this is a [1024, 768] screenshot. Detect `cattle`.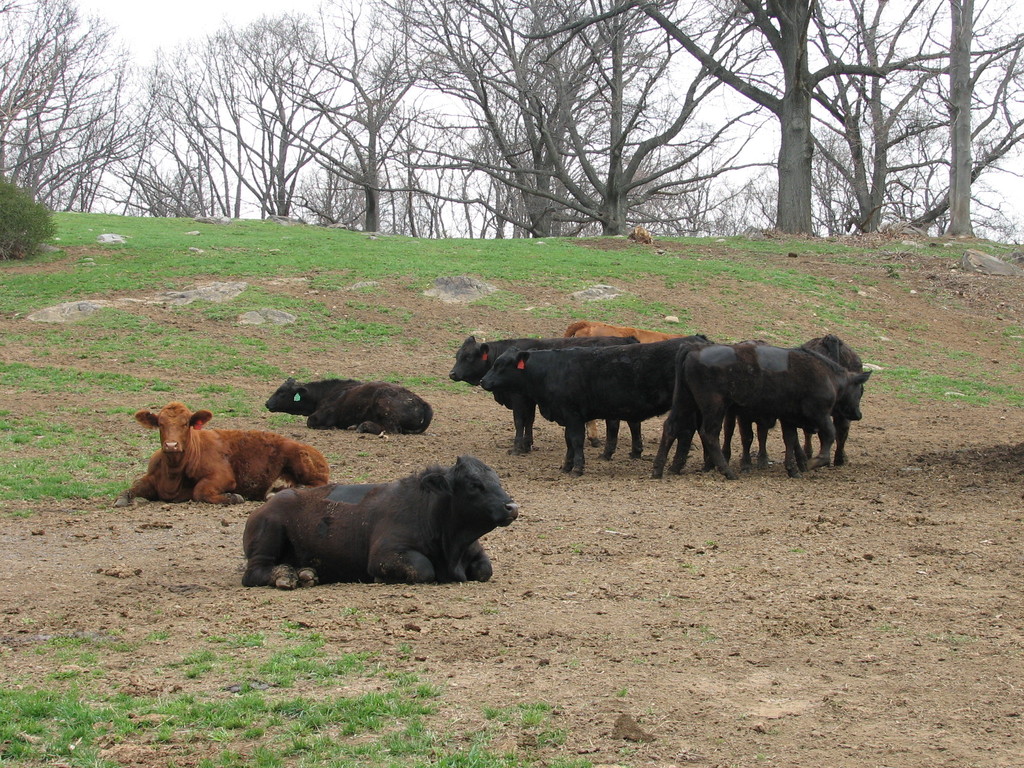
(x1=794, y1=335, x2=874, y2=465).
